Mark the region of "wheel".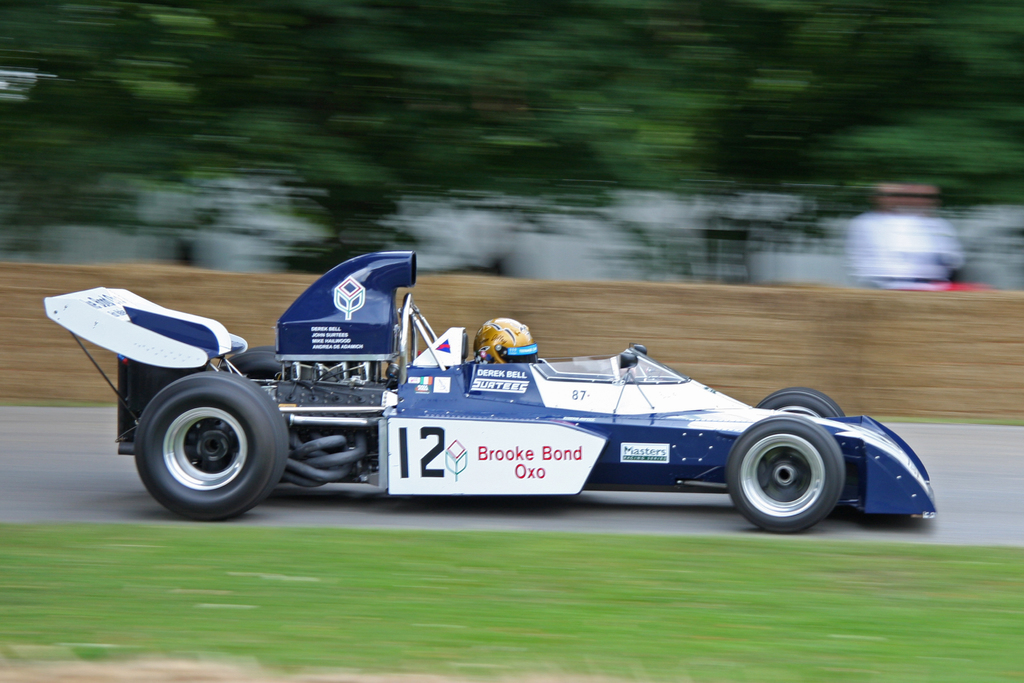
Region: crop(134, 371, 290, 523).
